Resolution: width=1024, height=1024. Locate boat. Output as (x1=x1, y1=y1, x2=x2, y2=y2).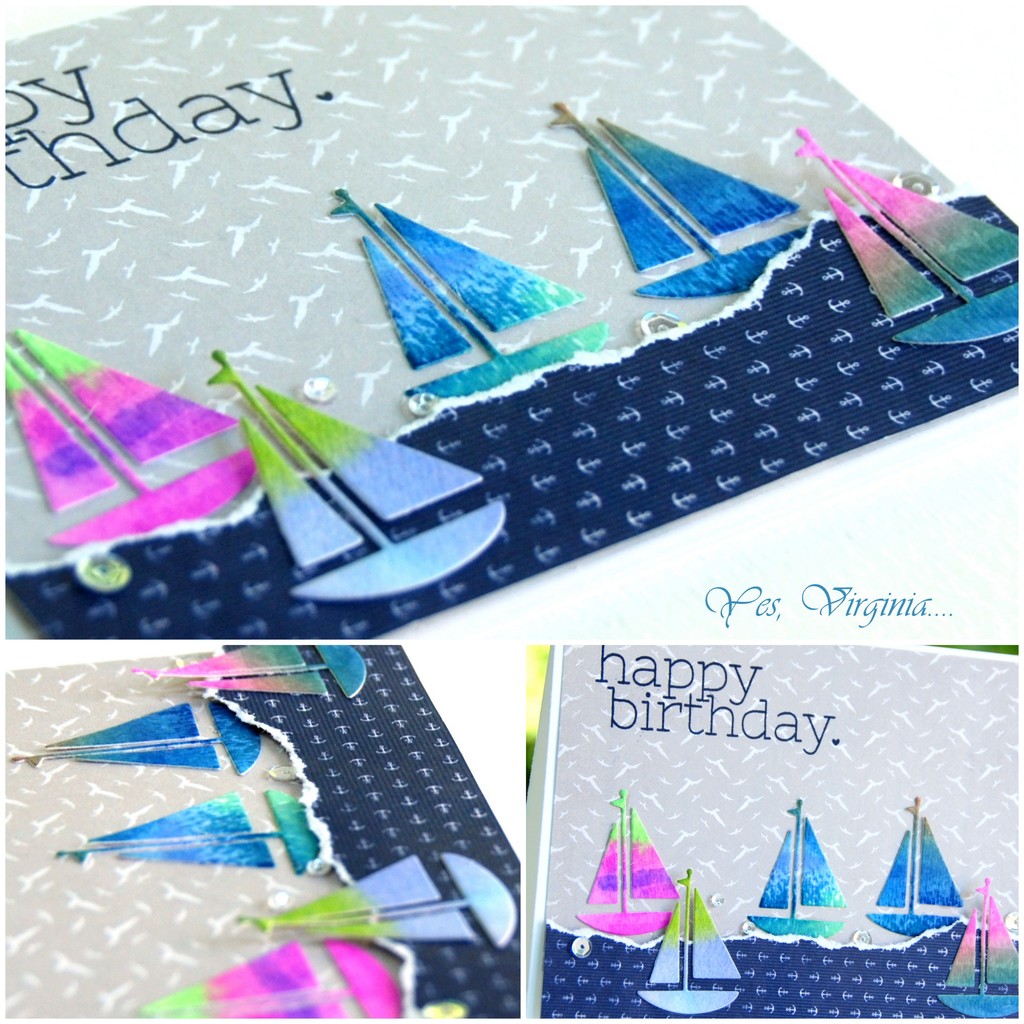
(x1=136, y1=935, x2=397, y2=1023).
